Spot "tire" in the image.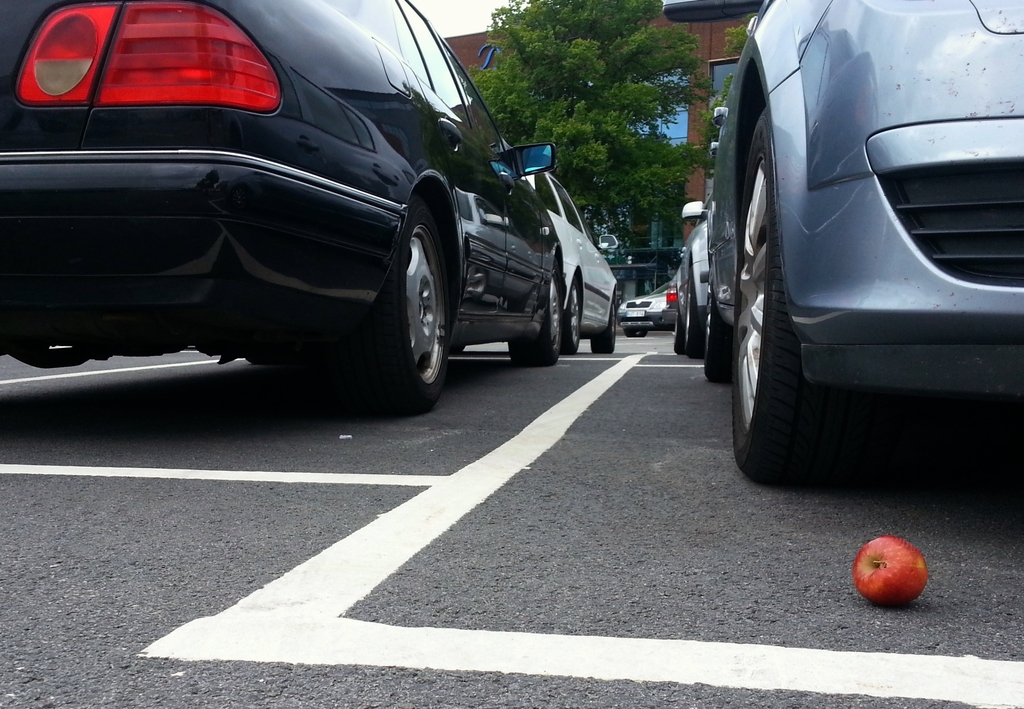
"tire" found at bbox=[705, 278, 740, 382].
